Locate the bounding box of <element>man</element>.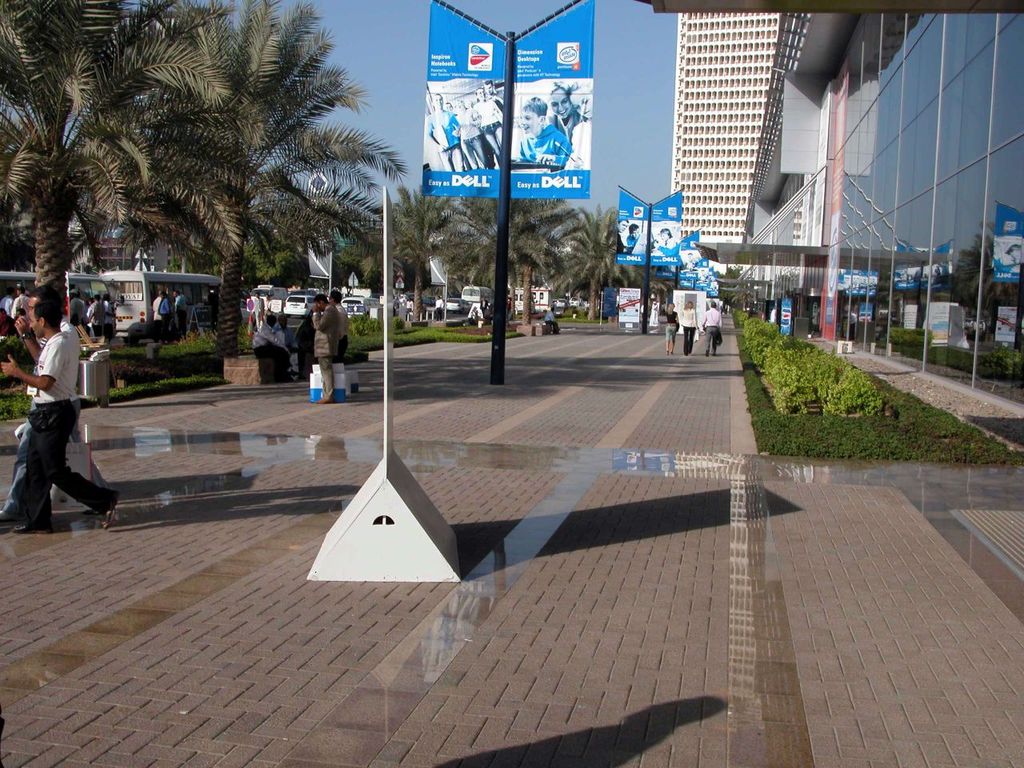
Bounding box: [x1=69, y1=294, x2=85, y2=326].
